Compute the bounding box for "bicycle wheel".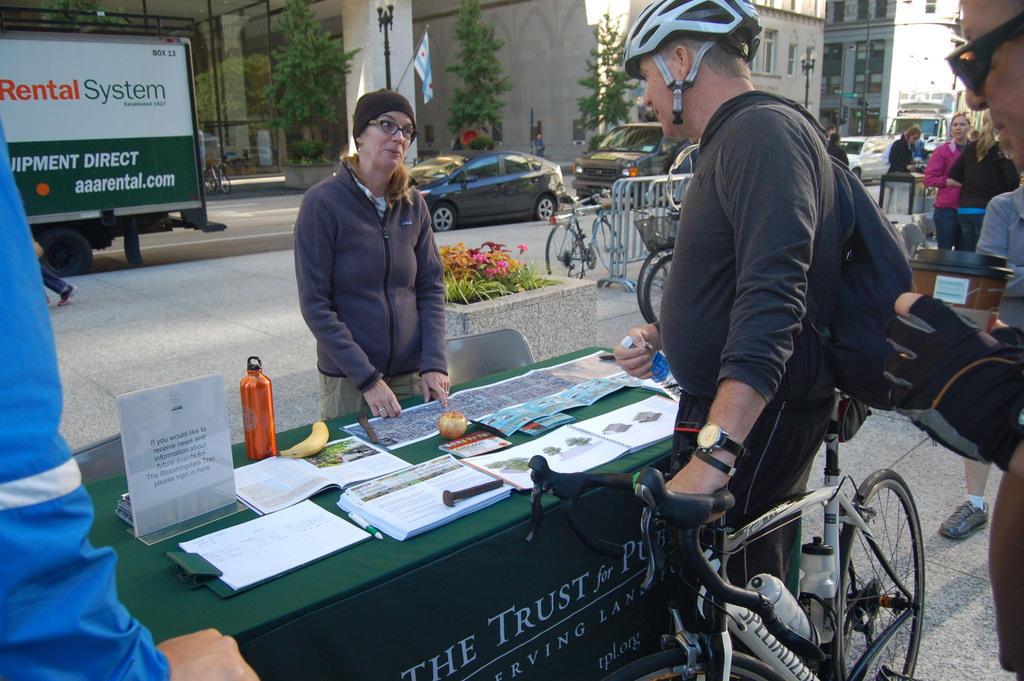
bbox=(541, 224, 588, 286).
